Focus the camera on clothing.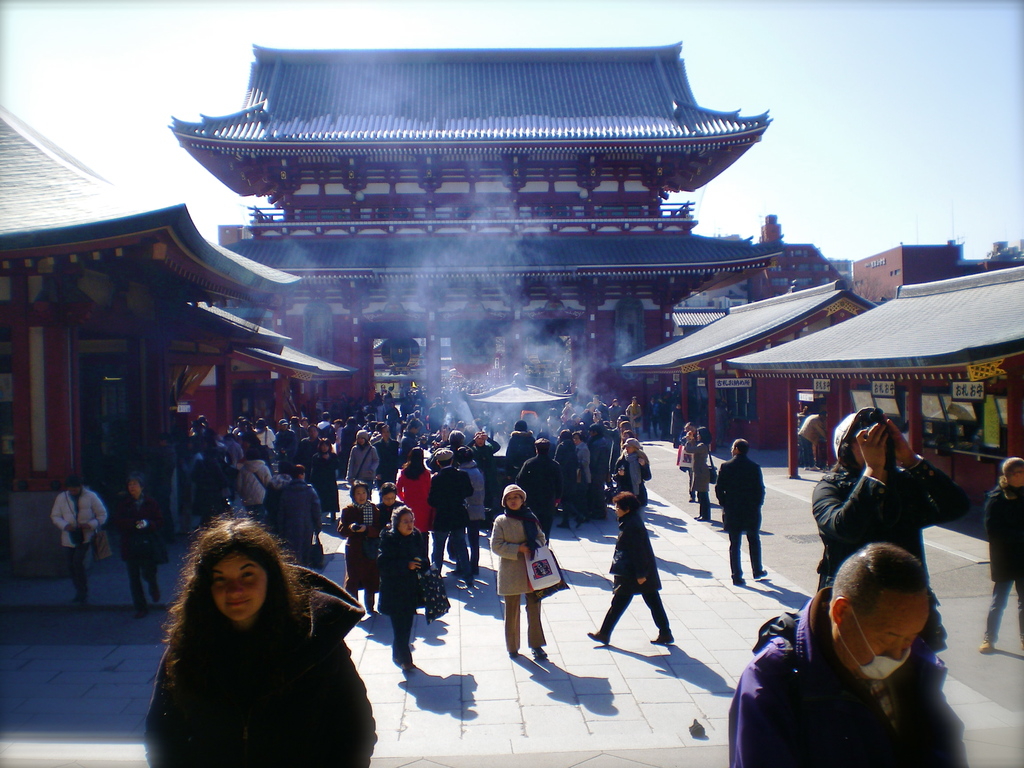
Focus region: bbox=[337, 427, 360, 441].
